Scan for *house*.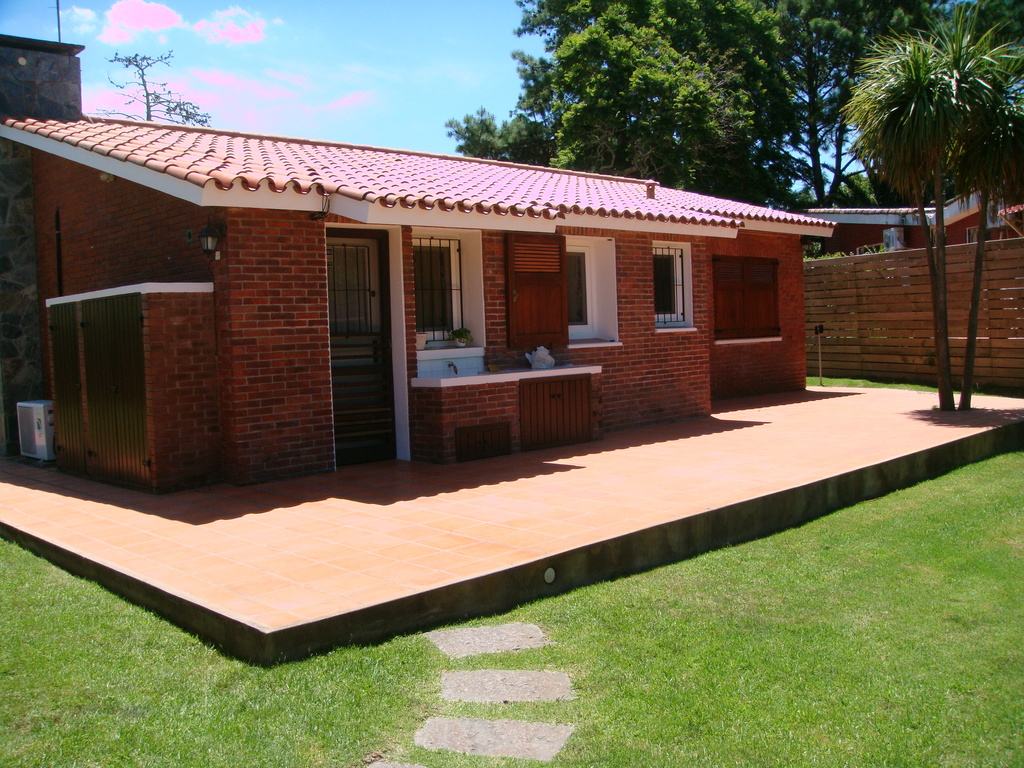
Scan result: [x1=0, y1=31, x2=1023, y2=664].
